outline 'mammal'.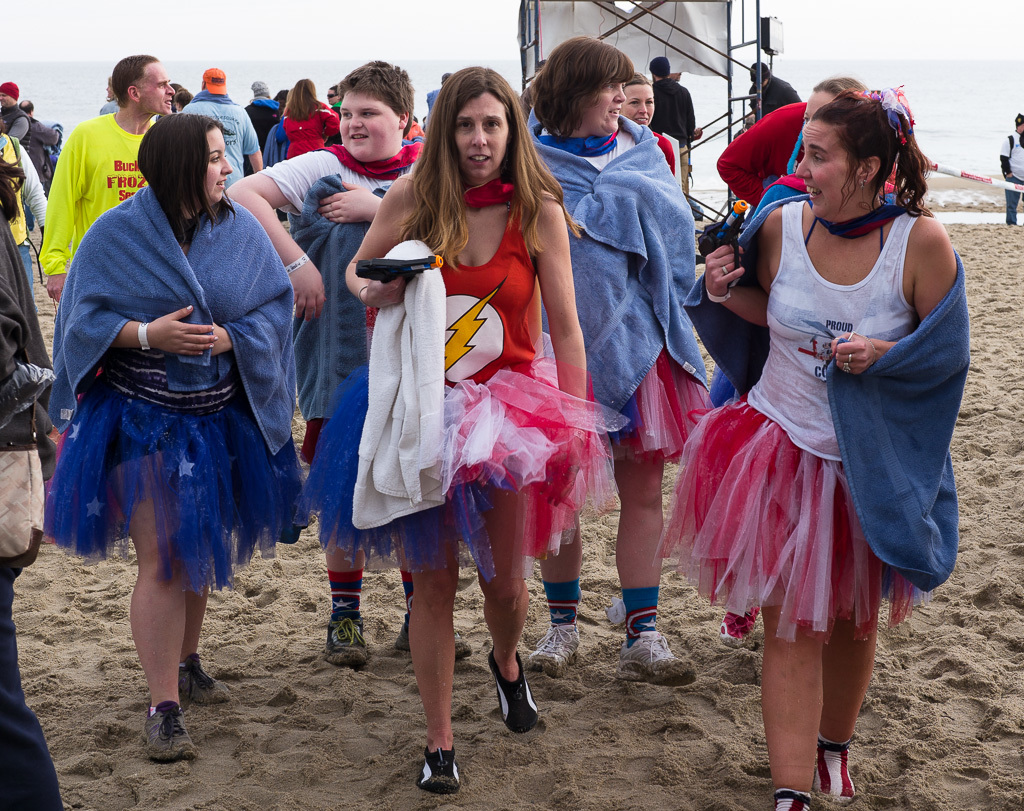
Outline: Rect(0, 138, 65, 810).
